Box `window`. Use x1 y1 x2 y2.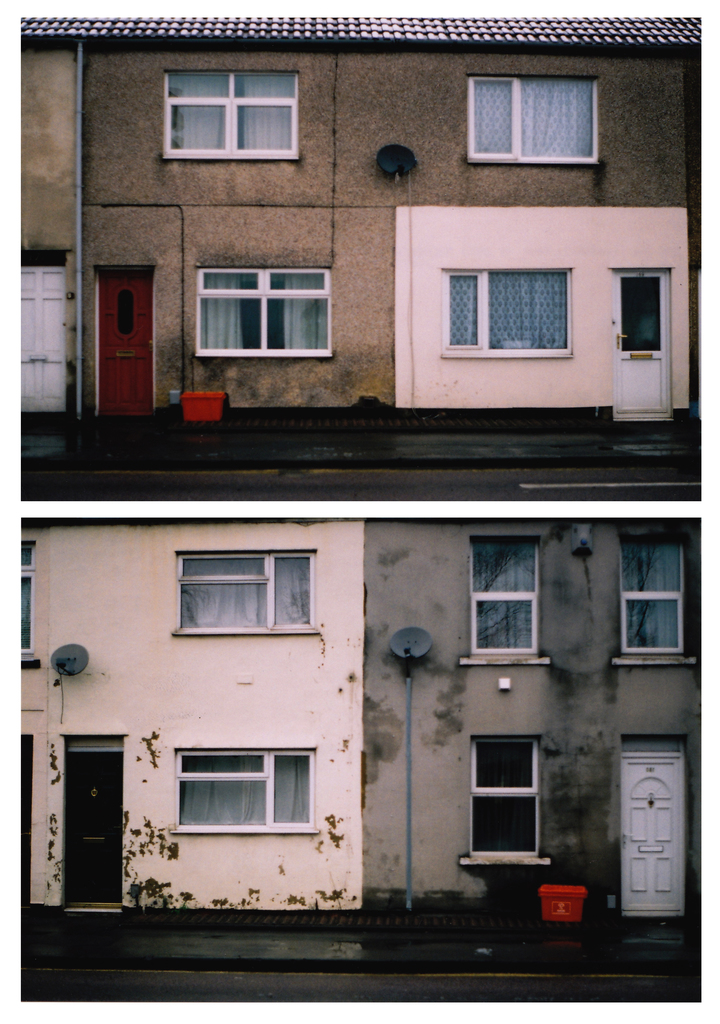
609 271 678 365.
